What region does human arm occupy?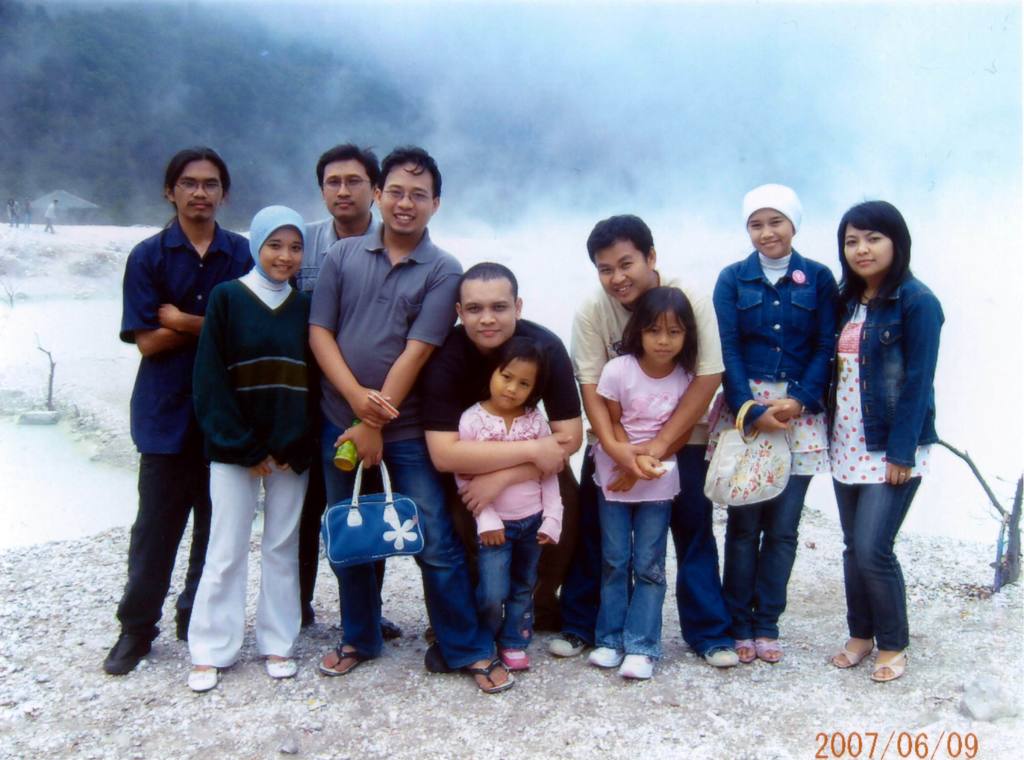
select_region(753, 264, 848, 419).
